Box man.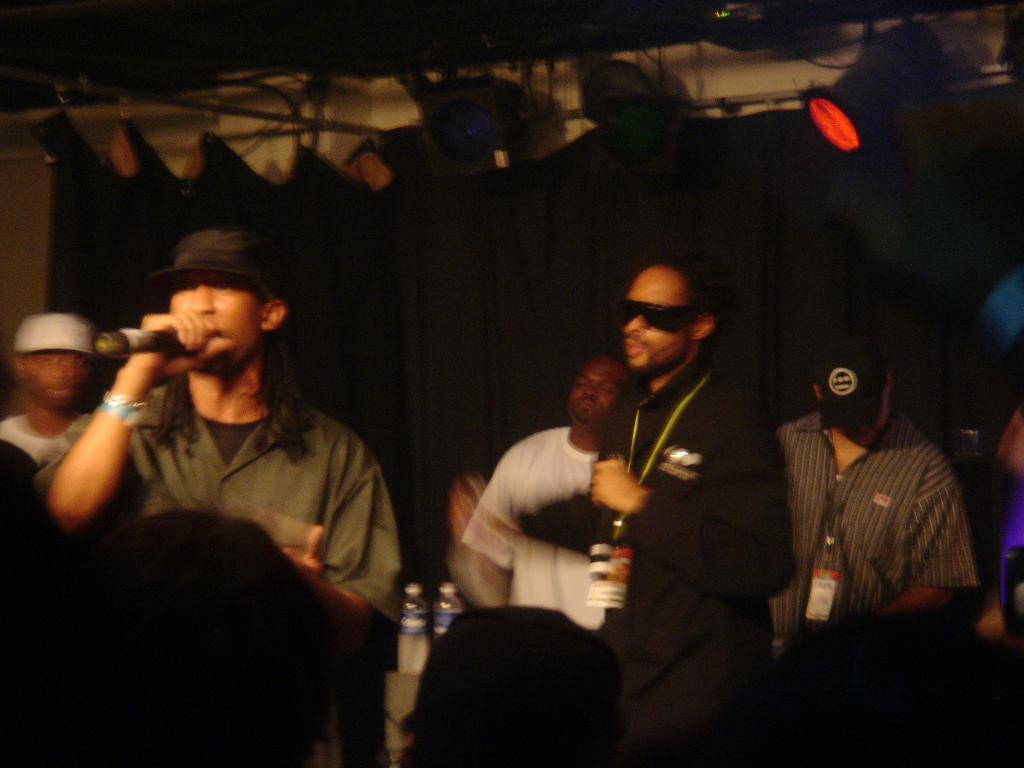
[13,237,411,679].
